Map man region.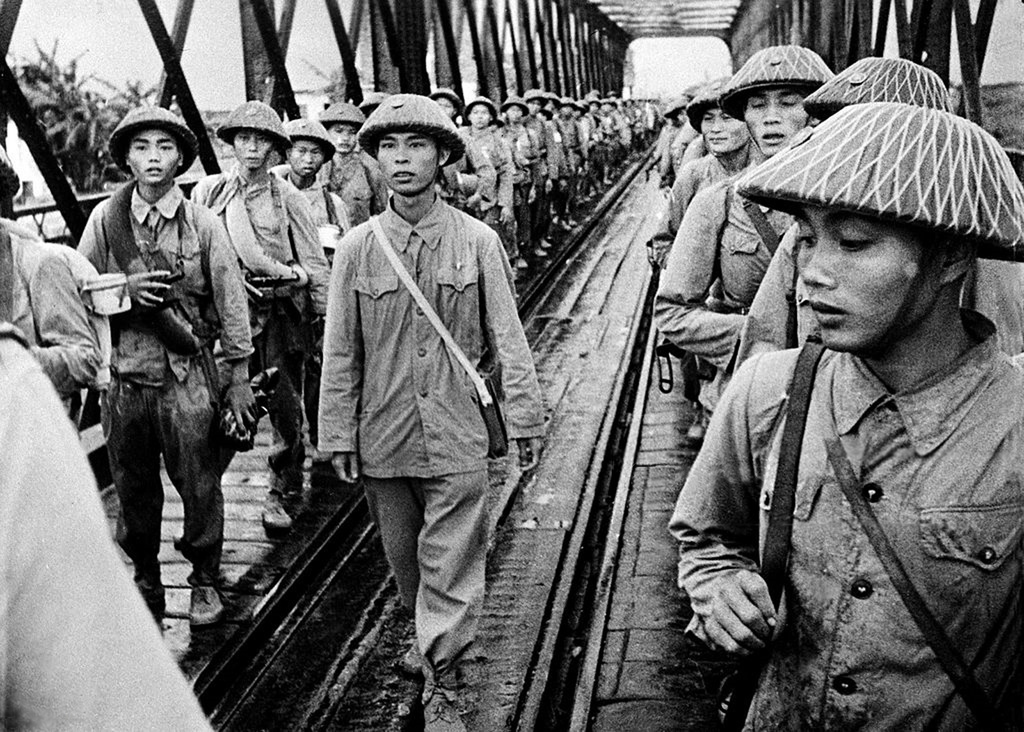
Mapped to x1=314 y1=102 x2=390 y2=230.
